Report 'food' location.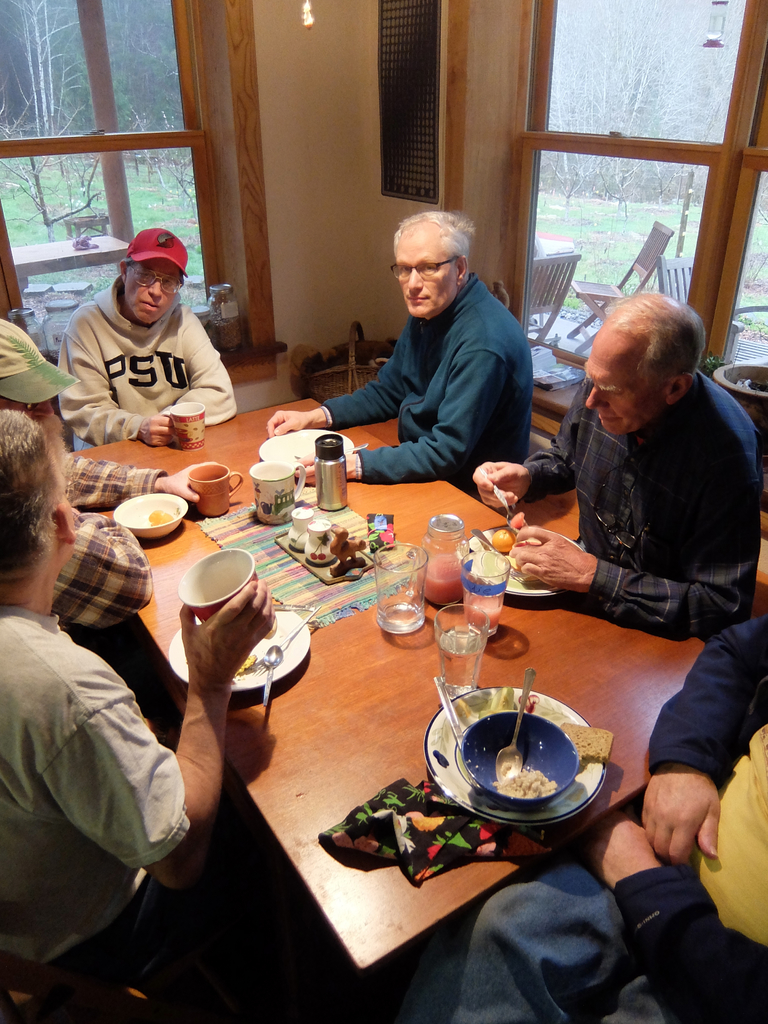
Report: <box>557,722,616,764</box>.
